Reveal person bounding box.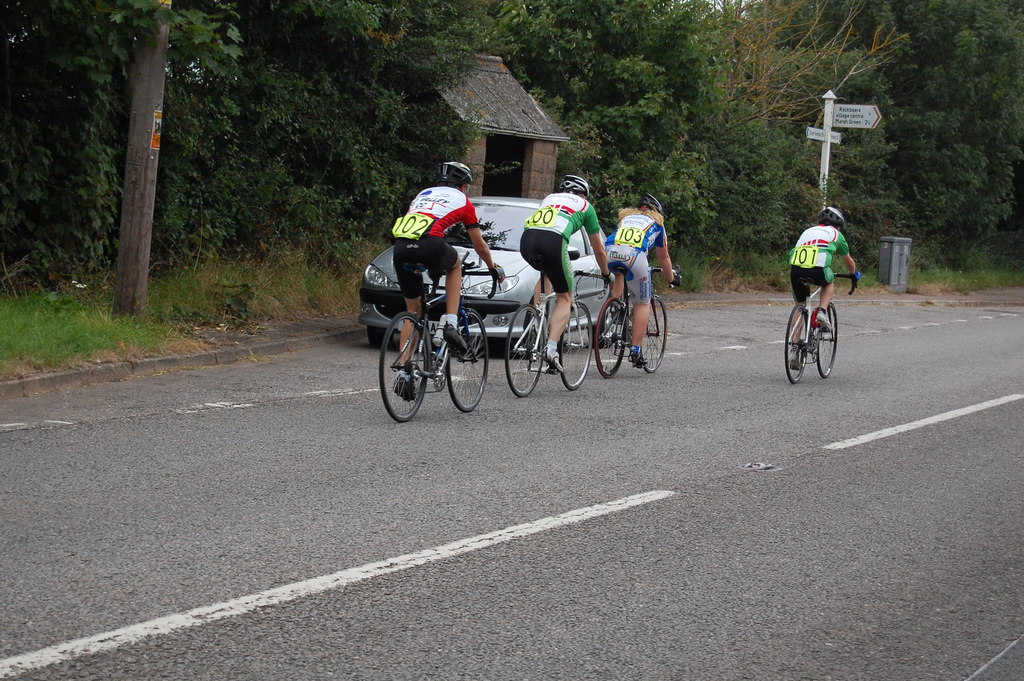
Revealed: Rect(383, 174, 504, 384).
